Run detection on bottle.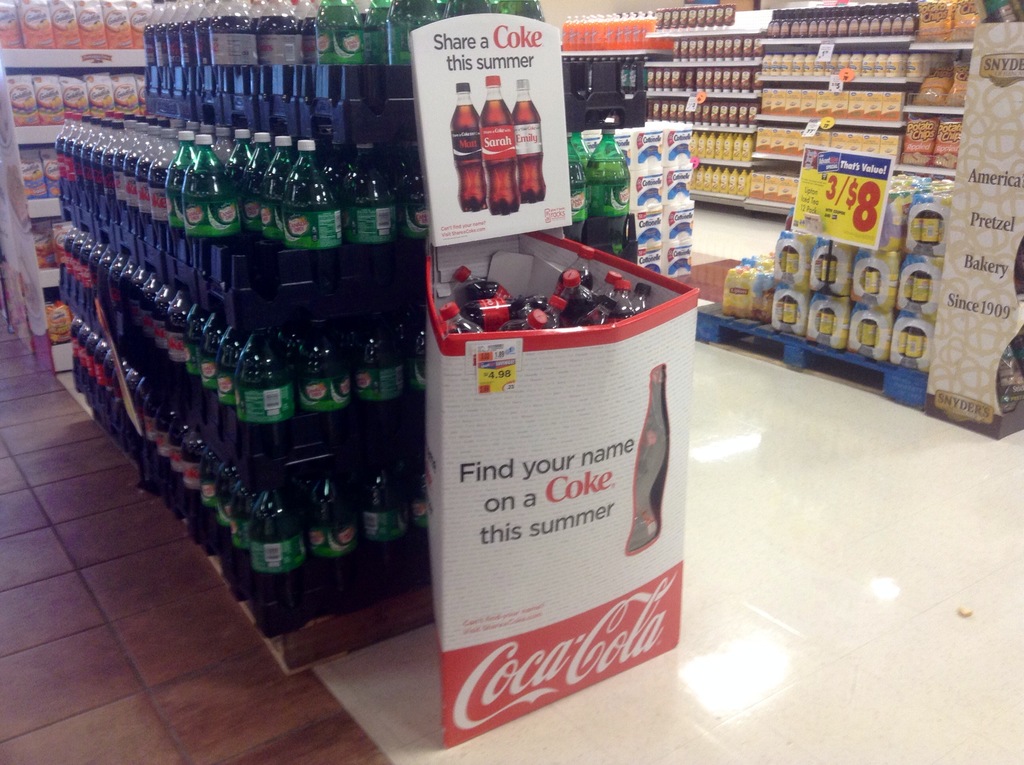
Result: <bbox>447, 79, 488, 214</bbox>.
